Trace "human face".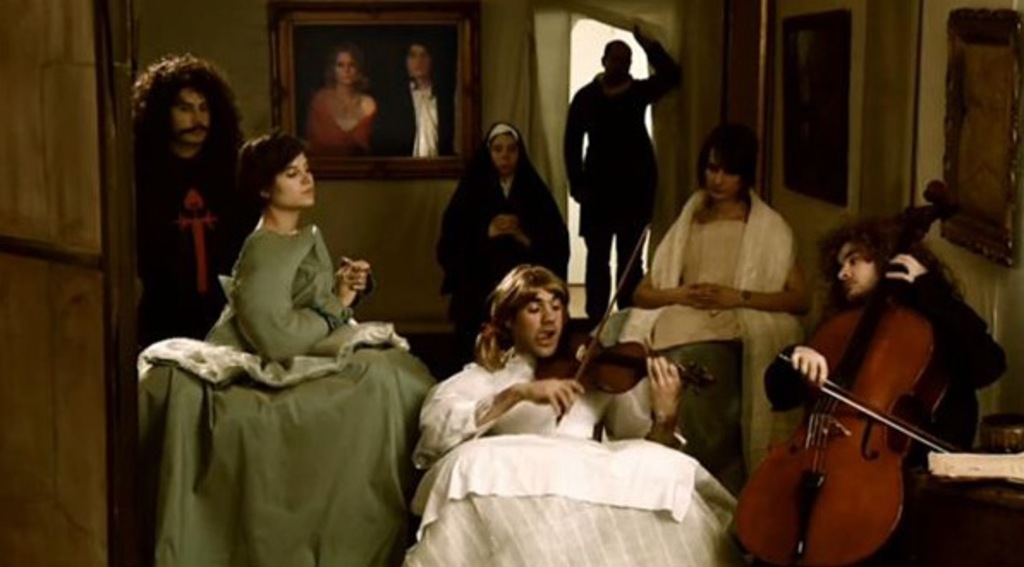
Traced to 696 148 744 204.
